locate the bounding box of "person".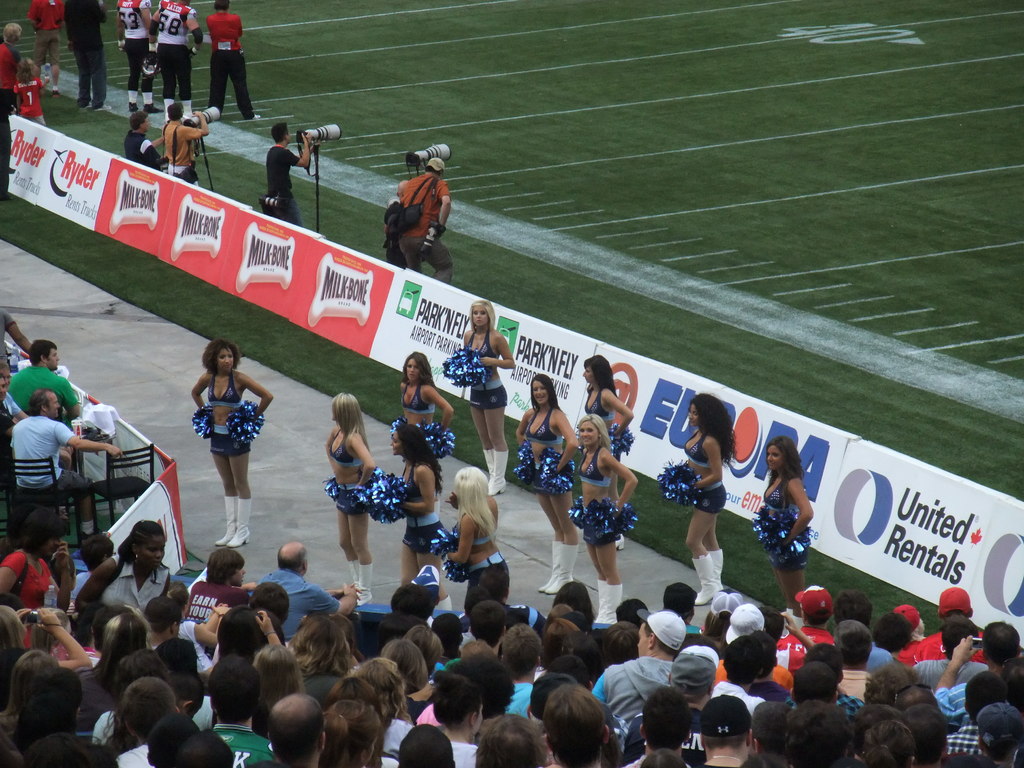
Bounding box: locate(373, 637, 434, 717).
